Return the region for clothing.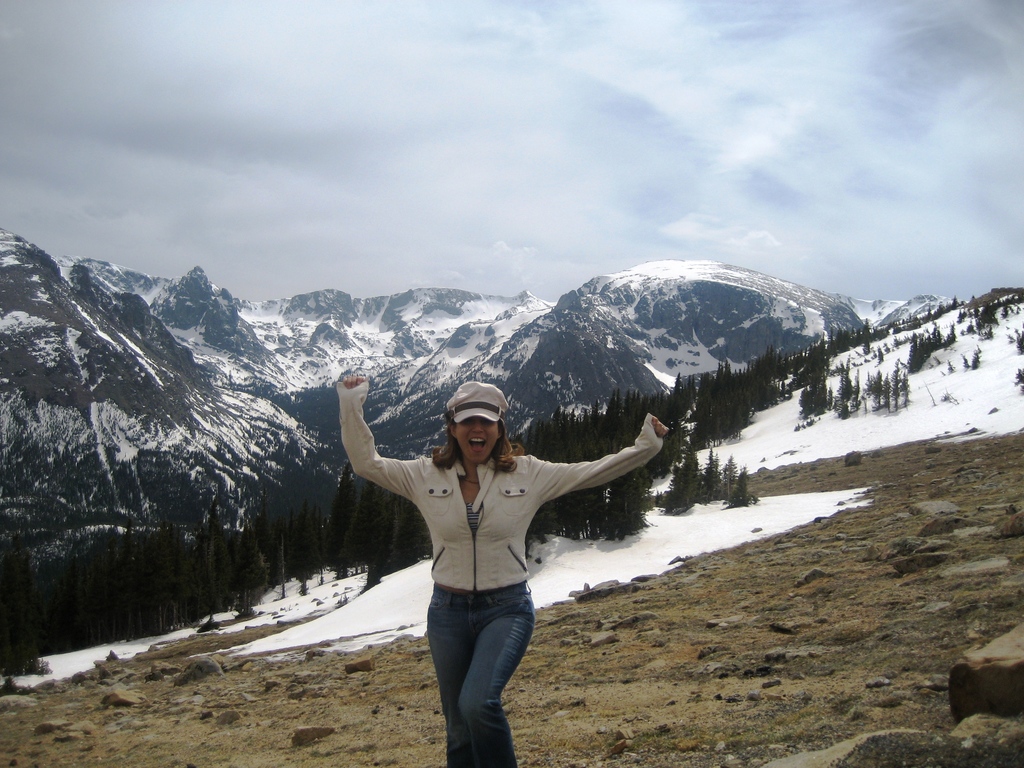
pyautogui.locateOnScreen(329, 380, 668, 767).
